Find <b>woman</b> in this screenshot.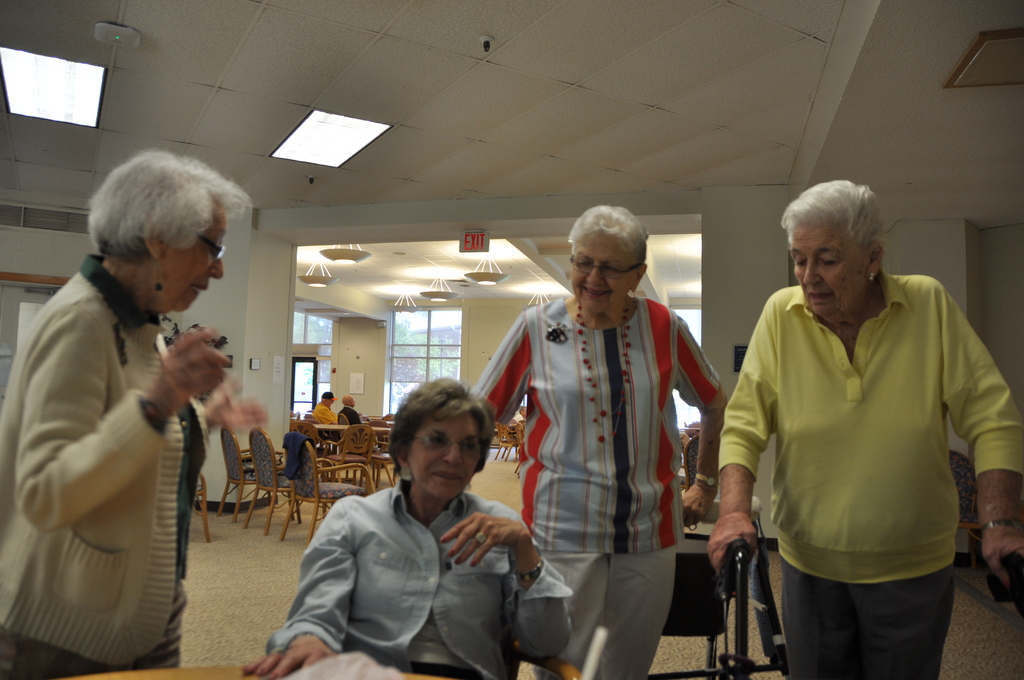
The bounding box for <b>woman</b> is 704/177/1023/679.
